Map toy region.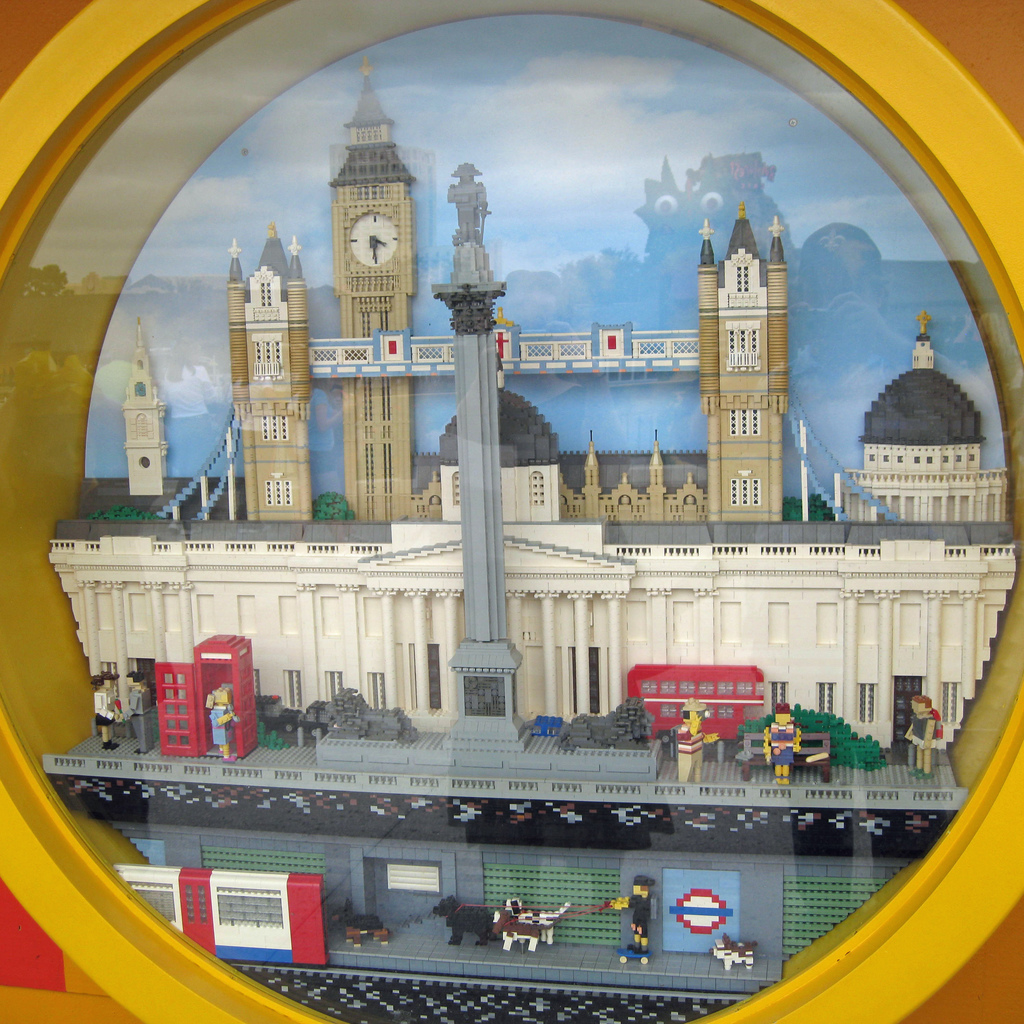
Mapped to [x1=906, y1=694, x2=944, y2=778].
